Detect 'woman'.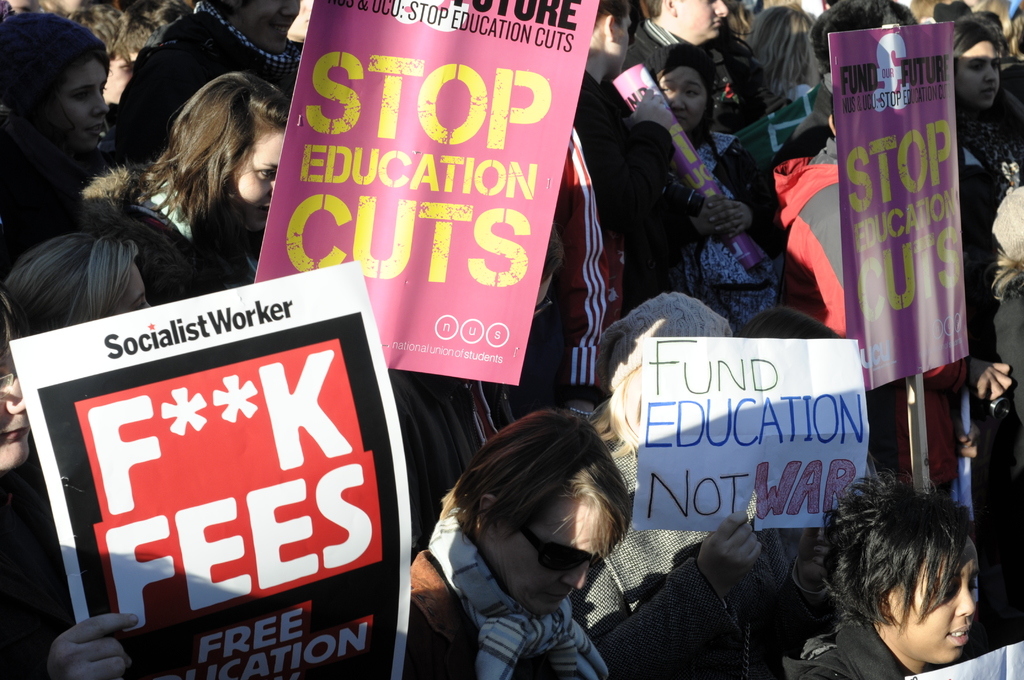
Detected at 5, 233, 280, 679.
